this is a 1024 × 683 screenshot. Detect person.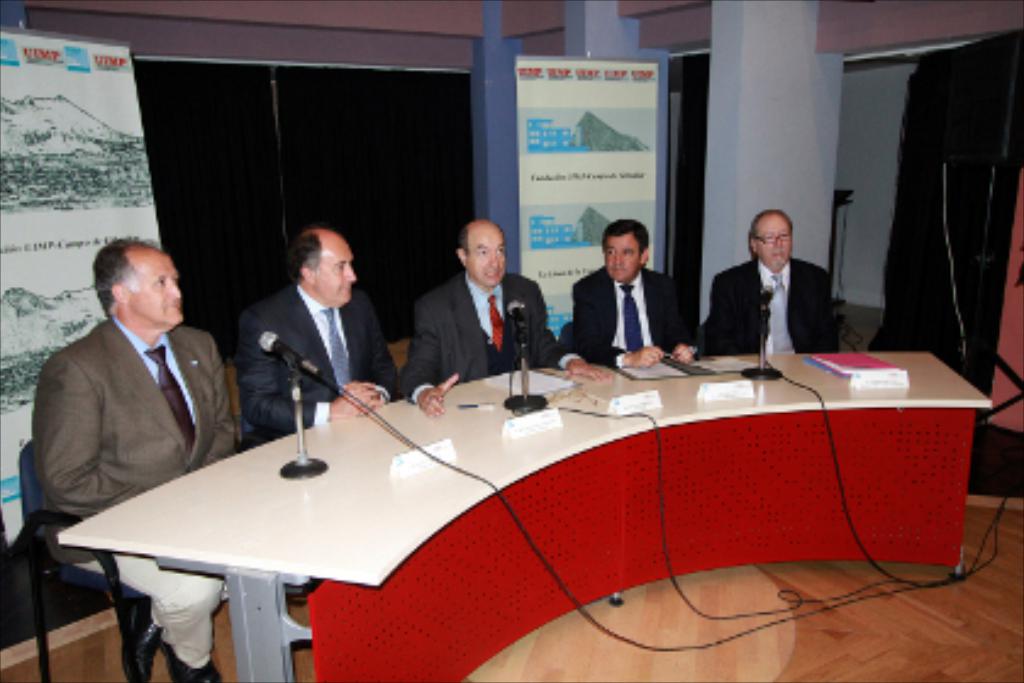
crop(24, 234, 244, 681).
